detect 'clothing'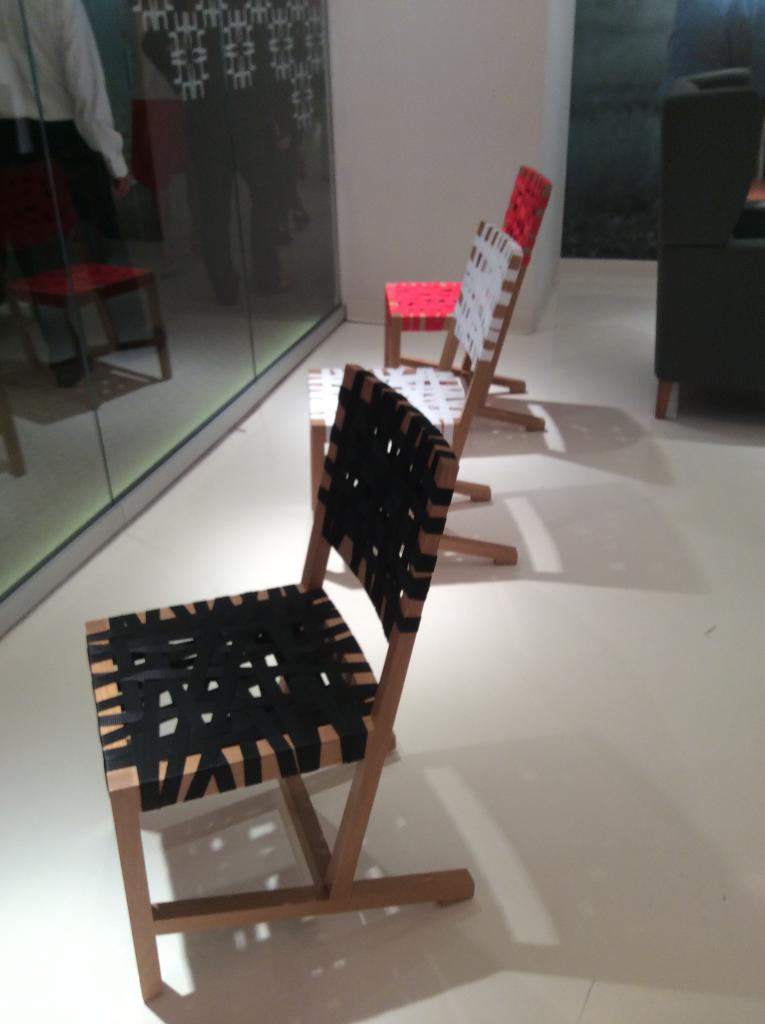
<bbox>0, 0, 127, 374</bbox>
